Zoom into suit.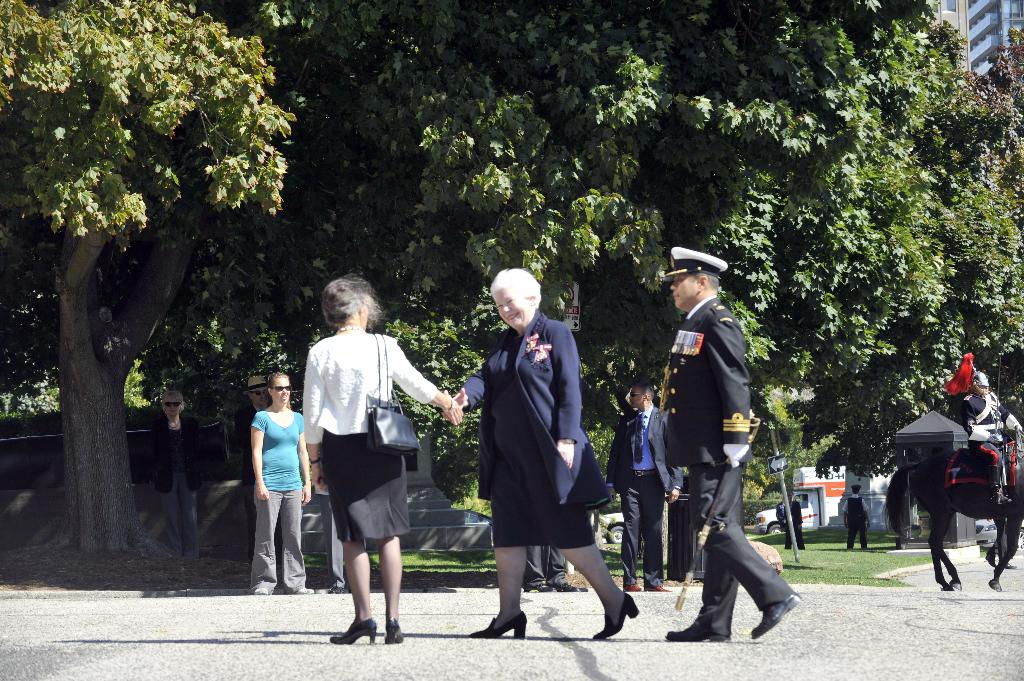
Zoom target: (470, 255, 608, 617).
